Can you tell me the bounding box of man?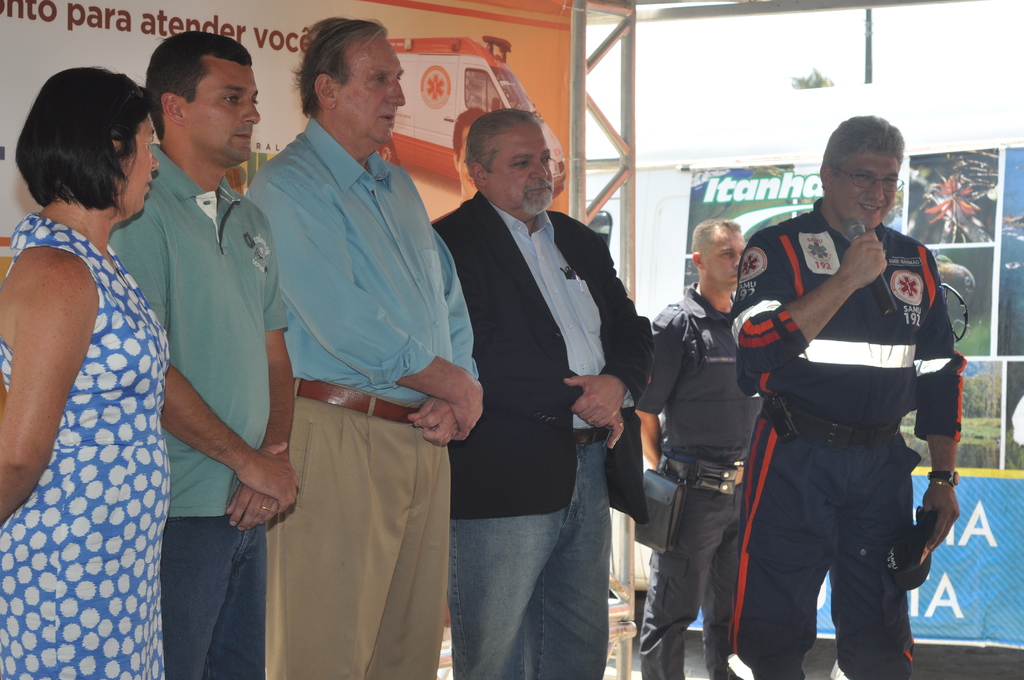
{"left": 107, "top": 31, "right": 295, "bottom": 679}.
